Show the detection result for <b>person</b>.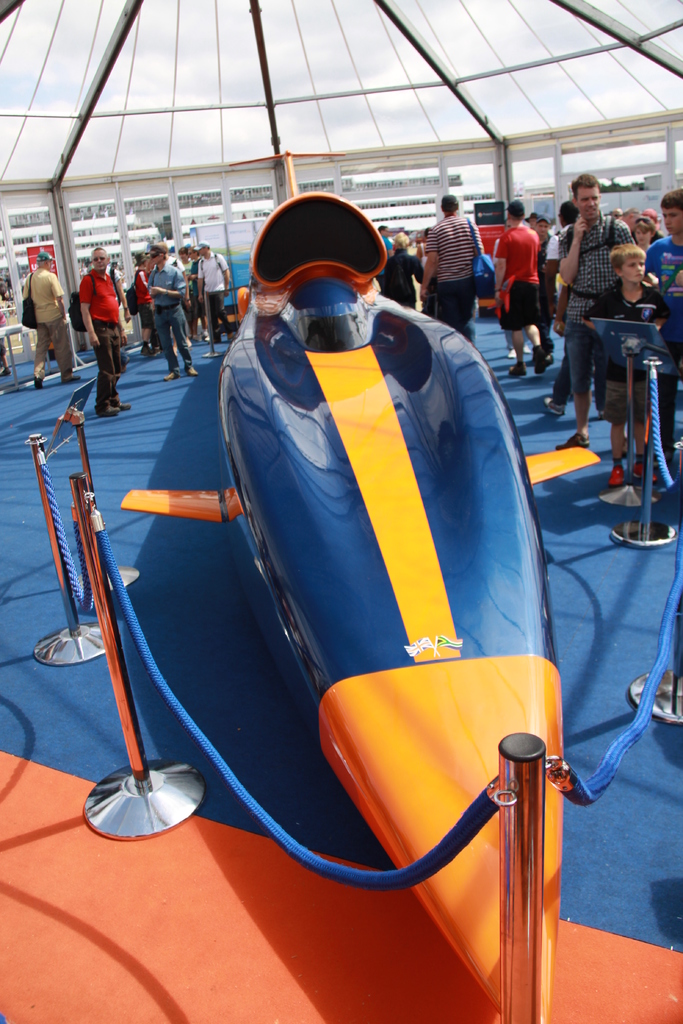
545, 200, 604, 419.
